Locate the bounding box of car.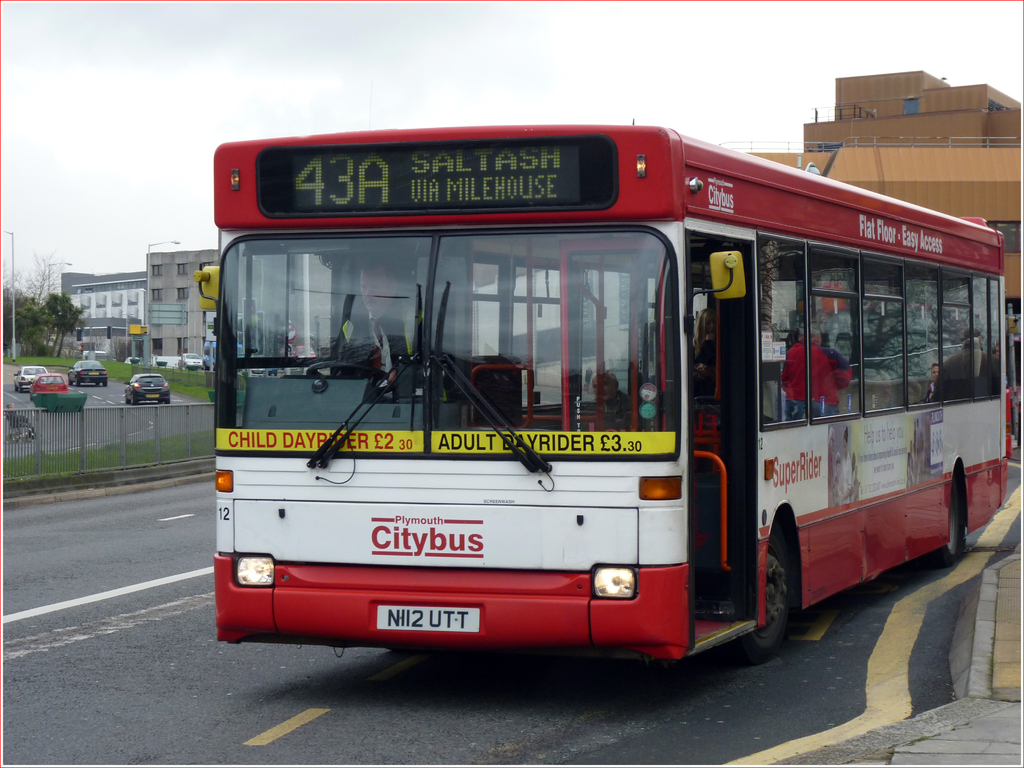
Bounding box: [x1=29, y1=372, x2=71, y2=399].
